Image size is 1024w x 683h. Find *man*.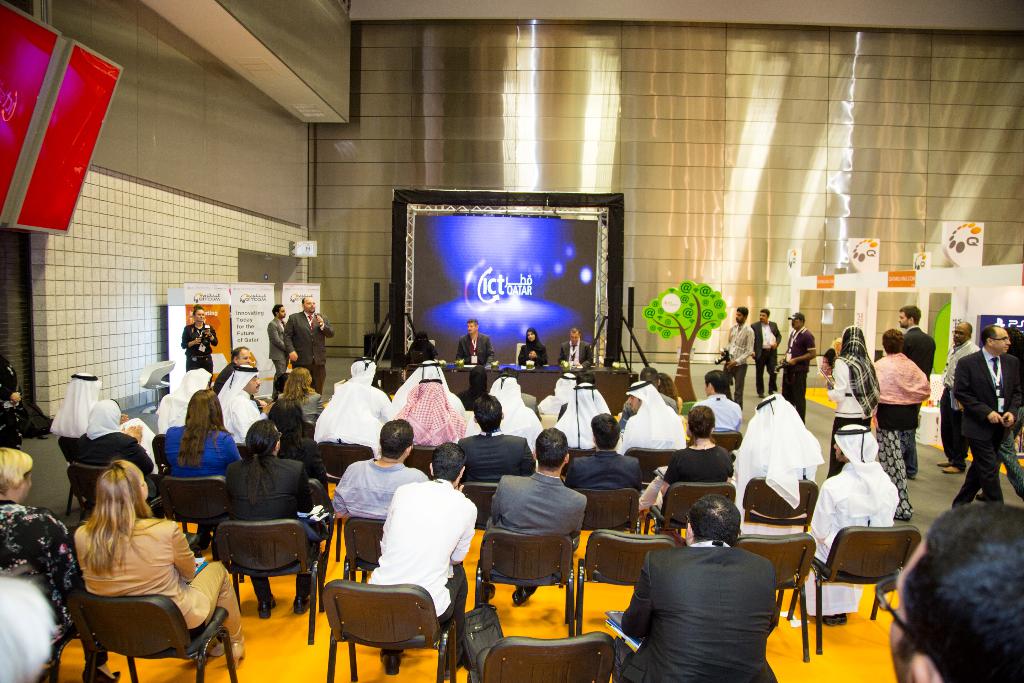
936 320 981 472.
